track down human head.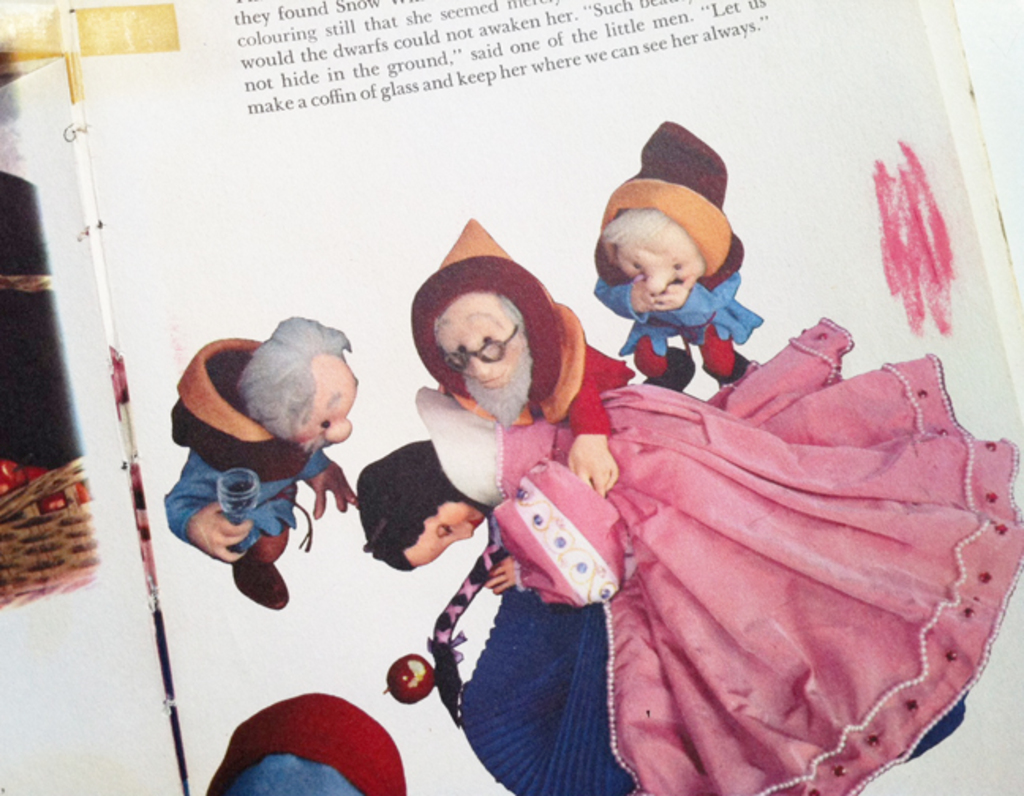
Tracked to locate(356, 437, 484, 575).
